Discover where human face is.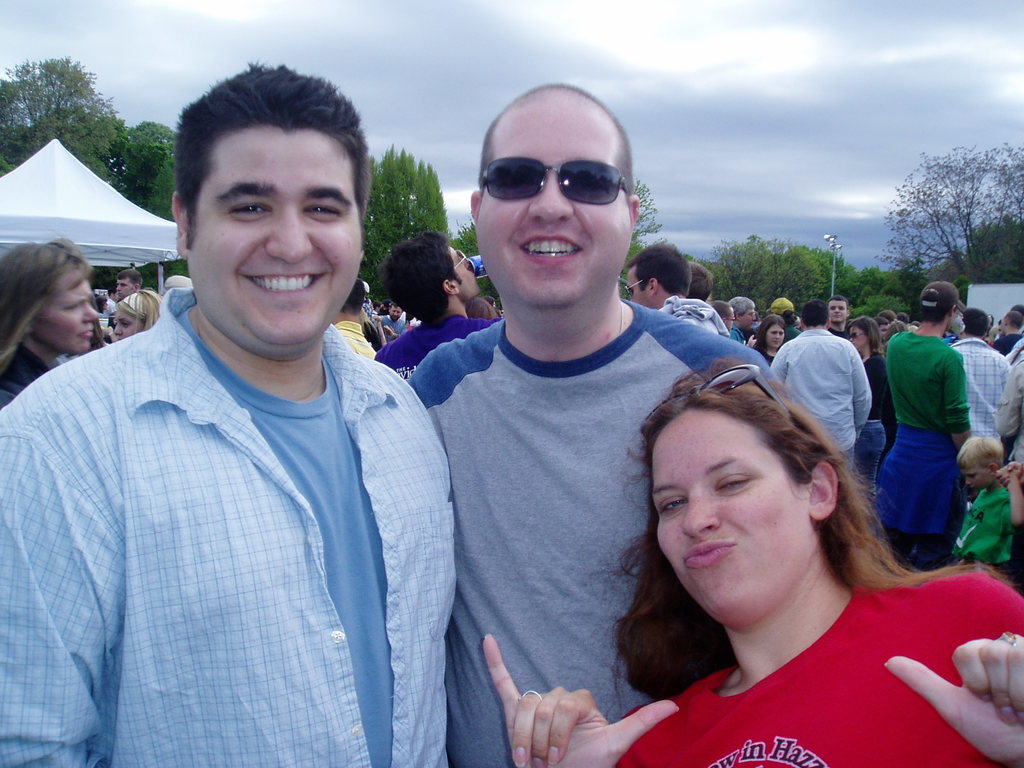
Discovered at 390:306:401:319.
